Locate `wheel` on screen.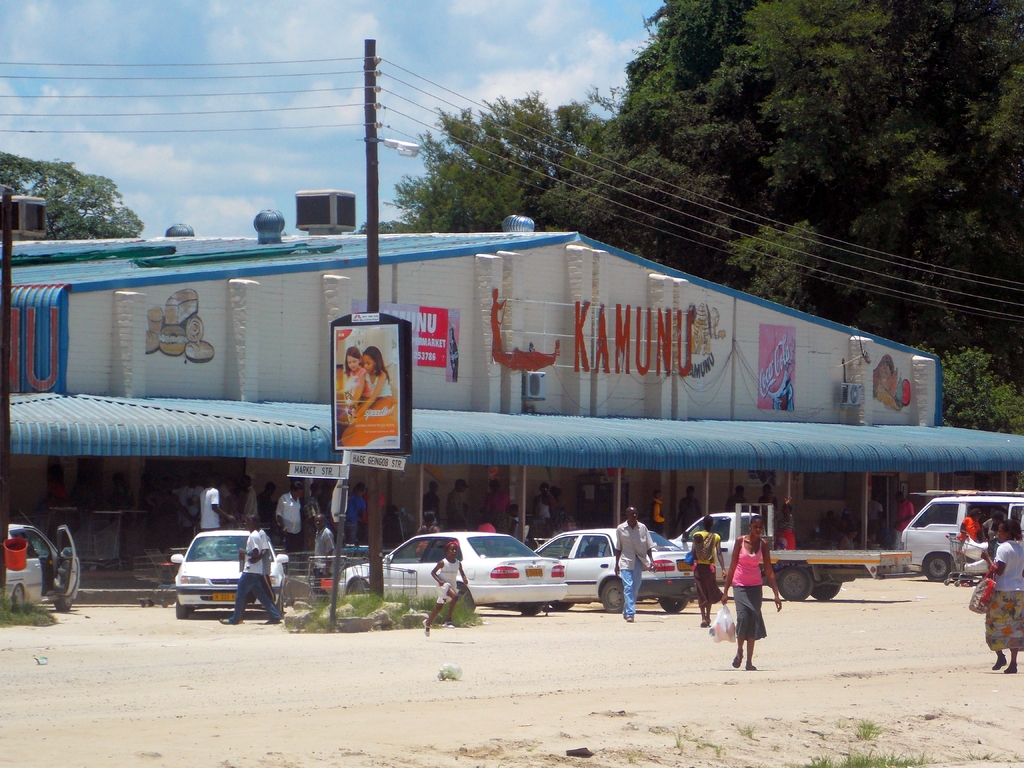
On screen at [275,593,283,614].
